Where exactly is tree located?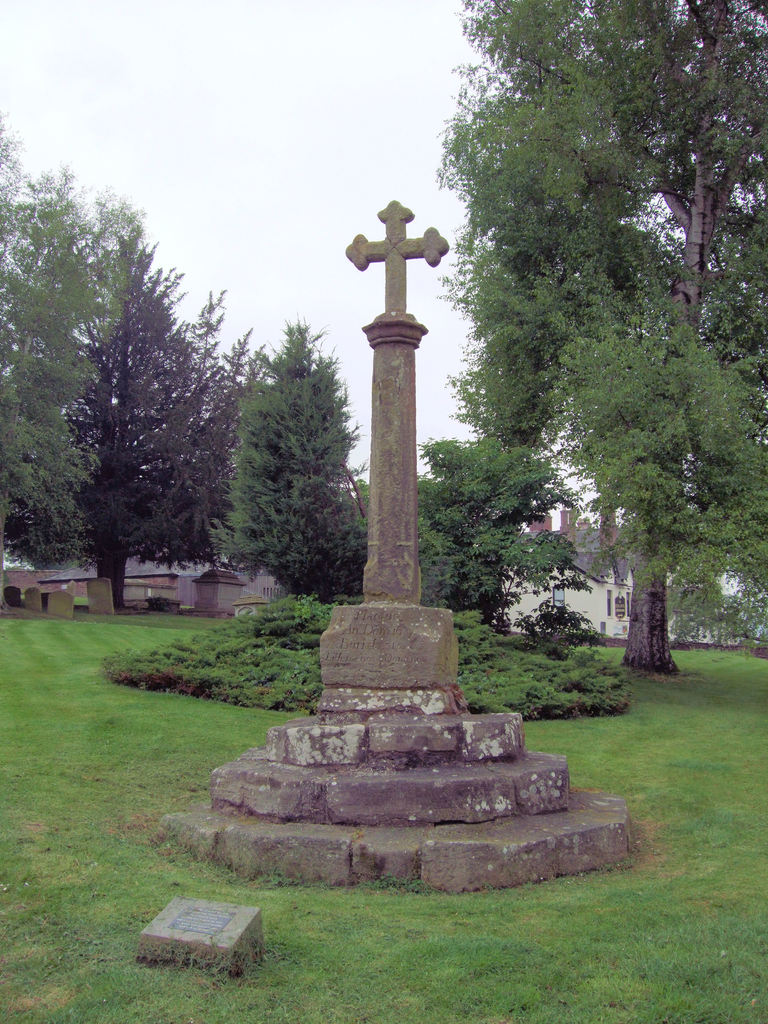
Its bounding box is rect(412, 436, 584, 627).
